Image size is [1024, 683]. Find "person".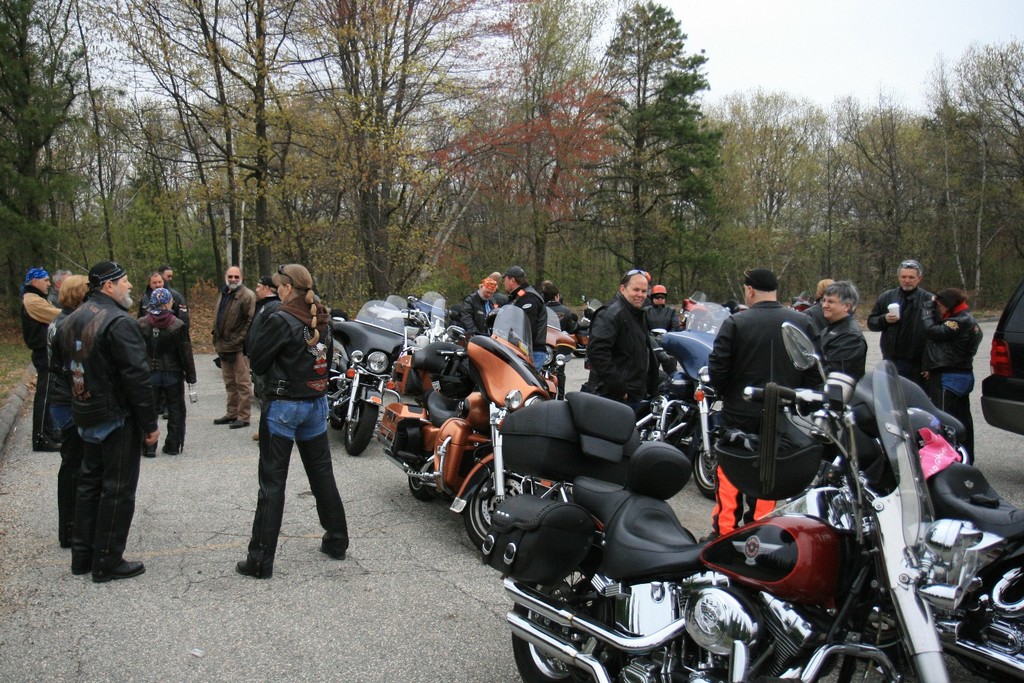
bbox=[633, 281, 678, 331].
